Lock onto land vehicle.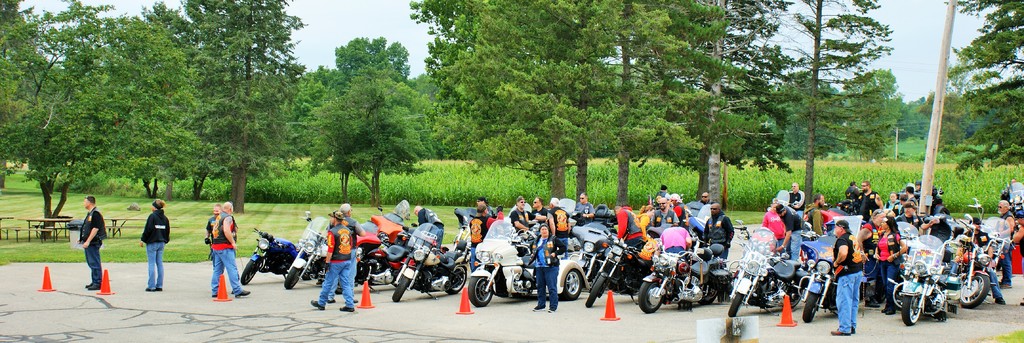
Locked: Rect(802, 238, 868, 322).
